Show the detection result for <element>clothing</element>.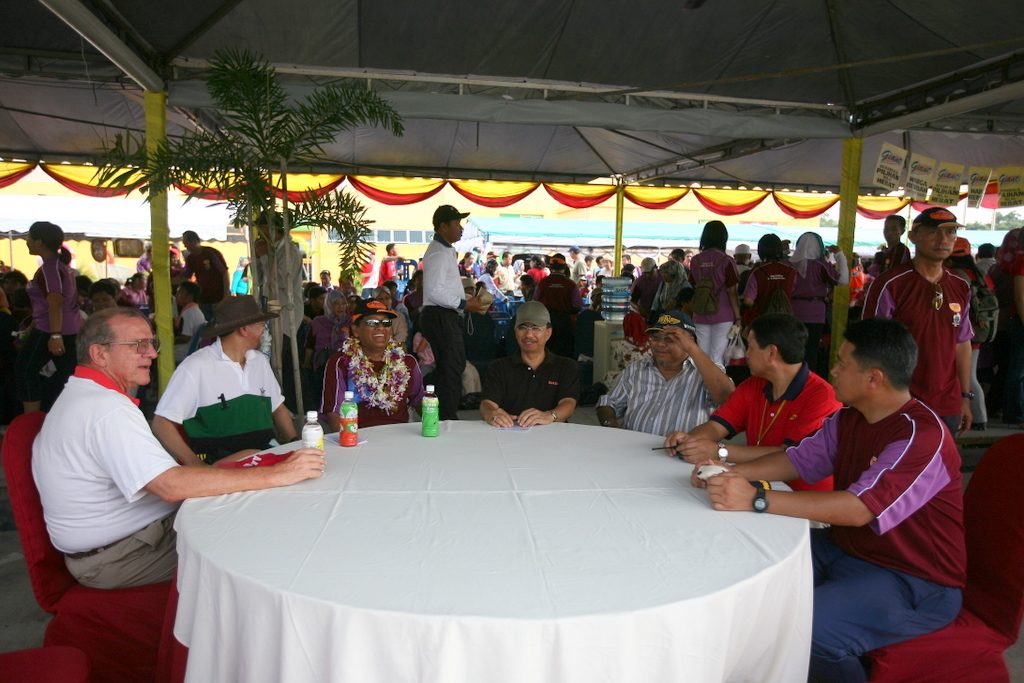
<region>176, 297, 203, 344</region>.
